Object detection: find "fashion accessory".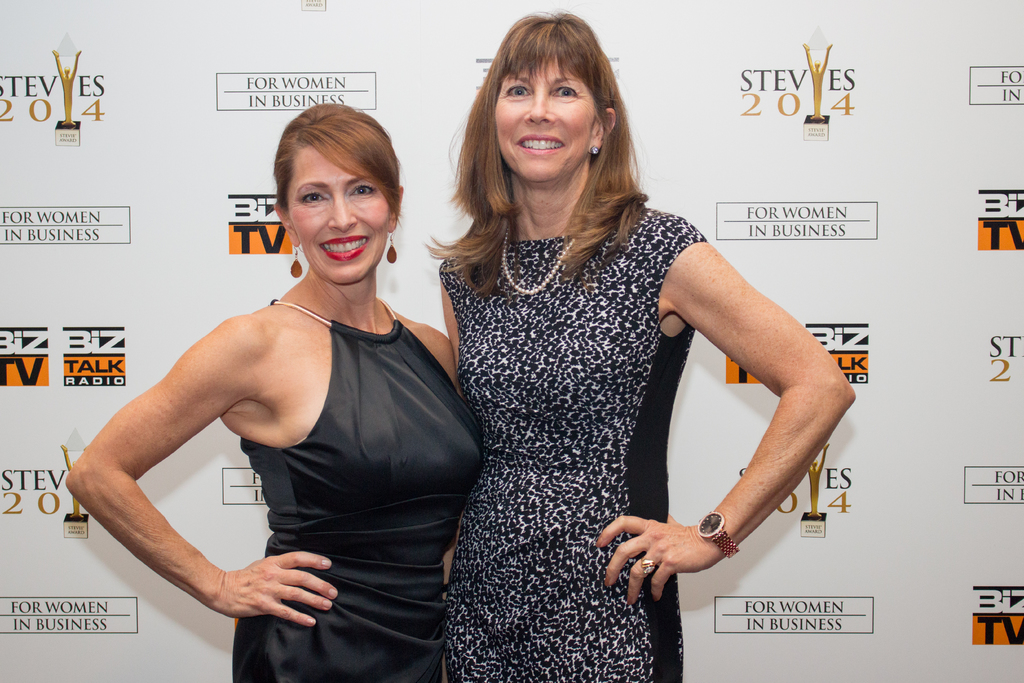
[640,555,655,569].
